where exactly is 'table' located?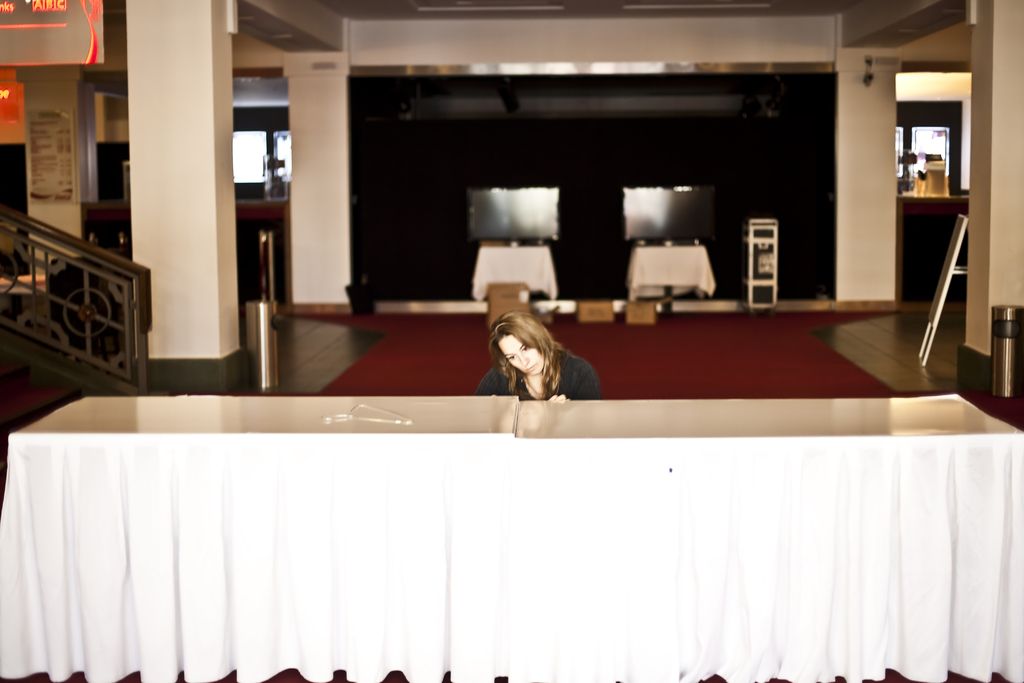
Its bounding box is (left=470, top=241, right=557, bottom=304).
